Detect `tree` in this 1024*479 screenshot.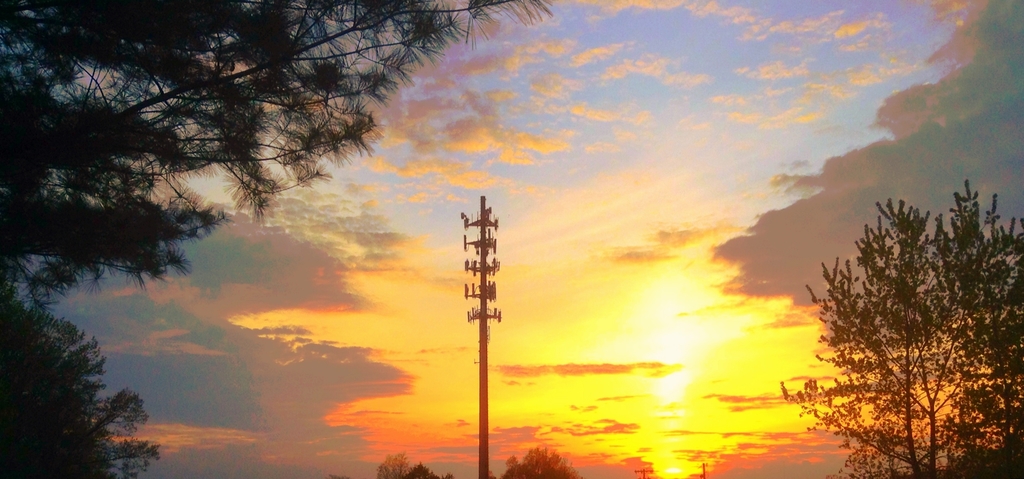
Detection: 376/447/436/478.
